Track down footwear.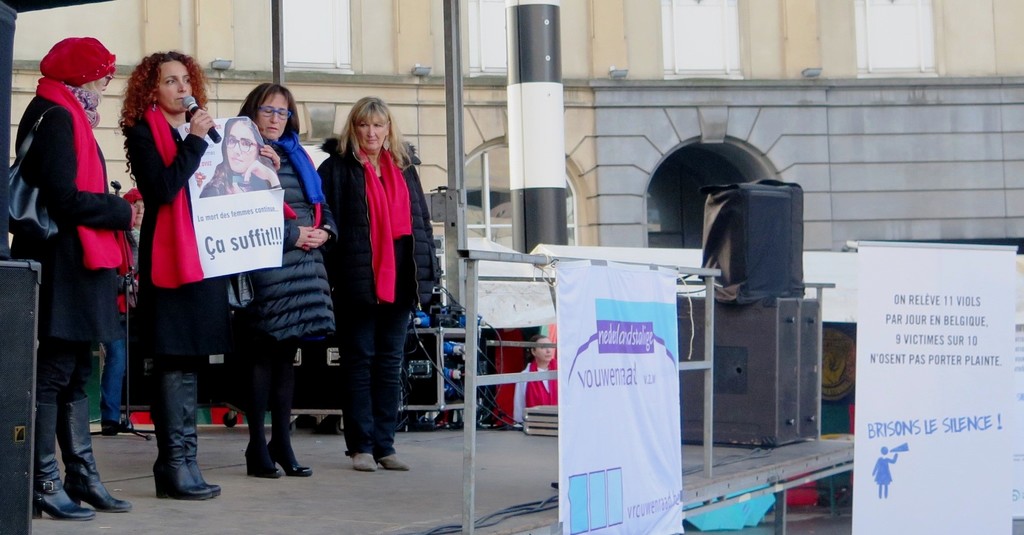
Tracked to Rect(189, 457, 223, 498).
